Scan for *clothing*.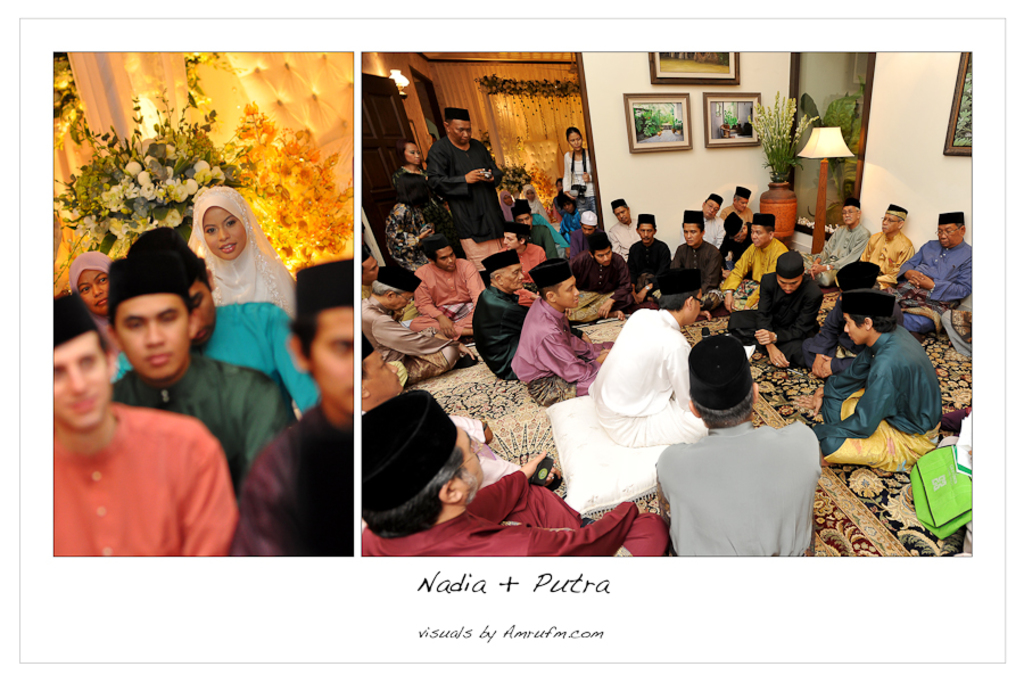
Scan result: rect(385, 164, 445, 268).
